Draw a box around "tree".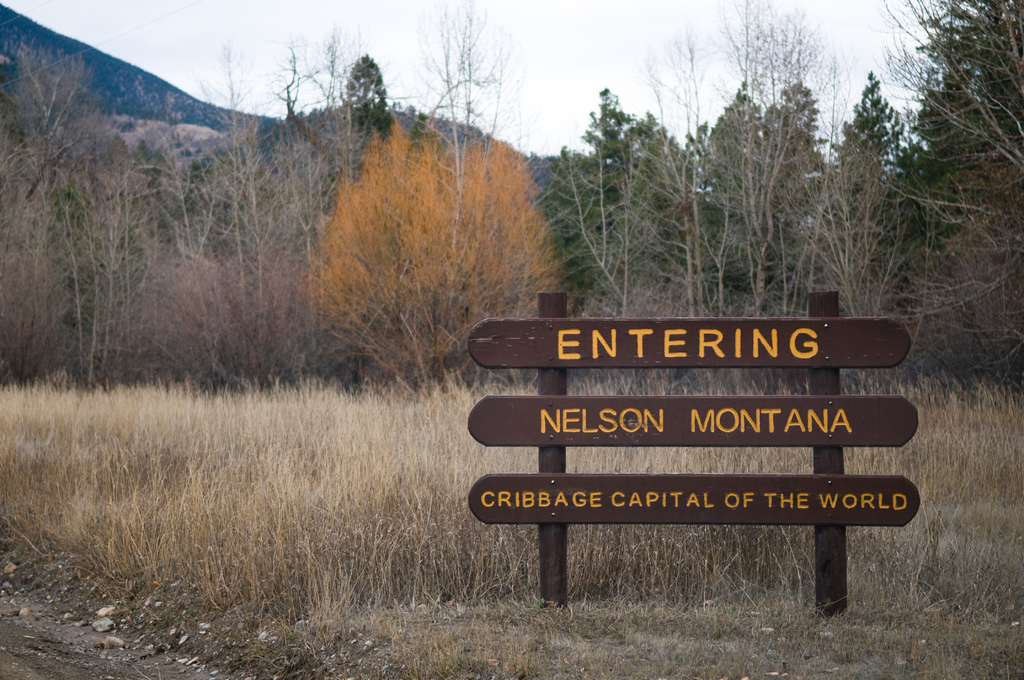
region(162, 51, 281, 375).
